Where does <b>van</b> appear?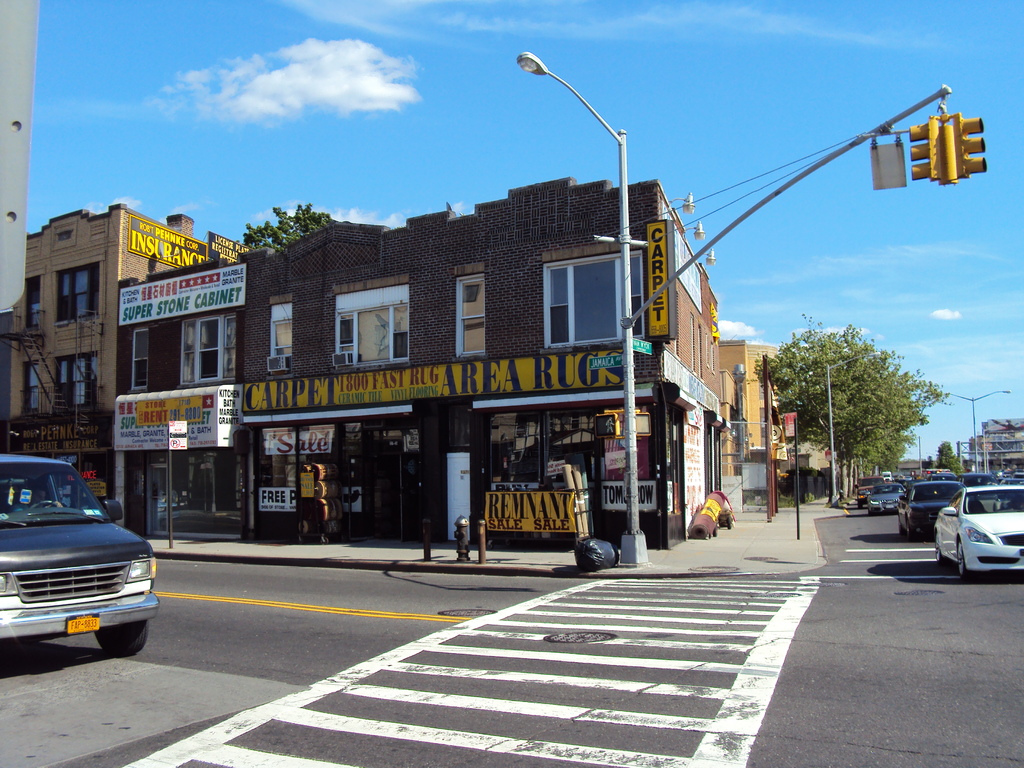
Appears at crop(0, 456, 166, 668).
